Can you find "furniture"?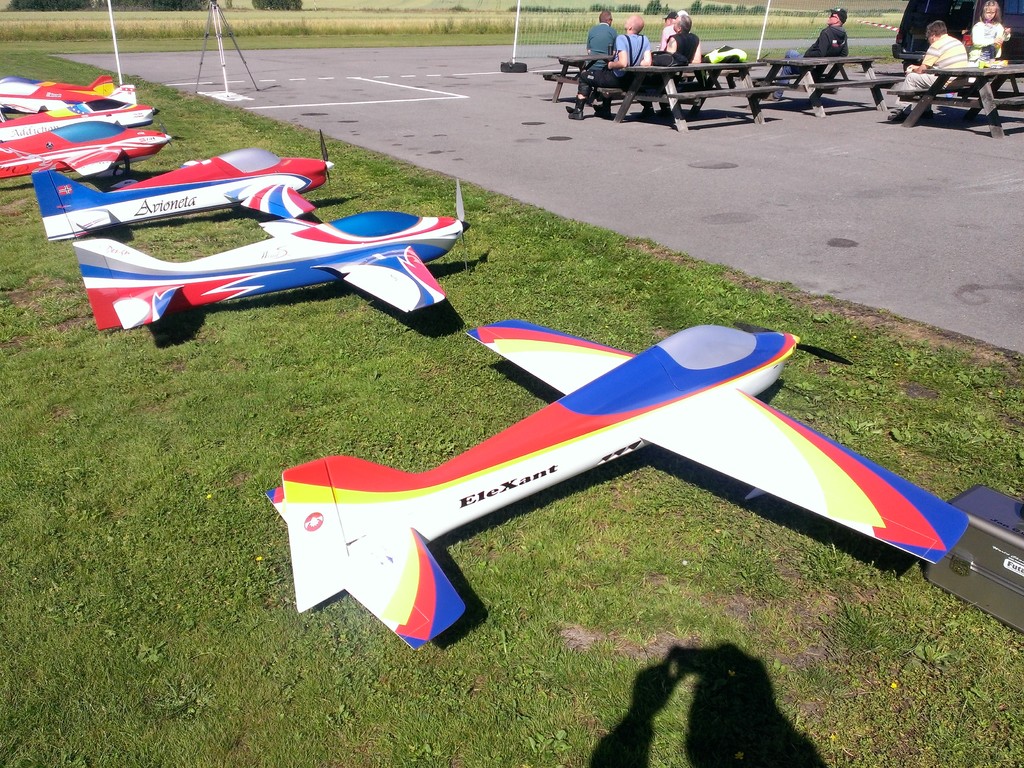
Yes, bounding box: 595:49:777:138.
